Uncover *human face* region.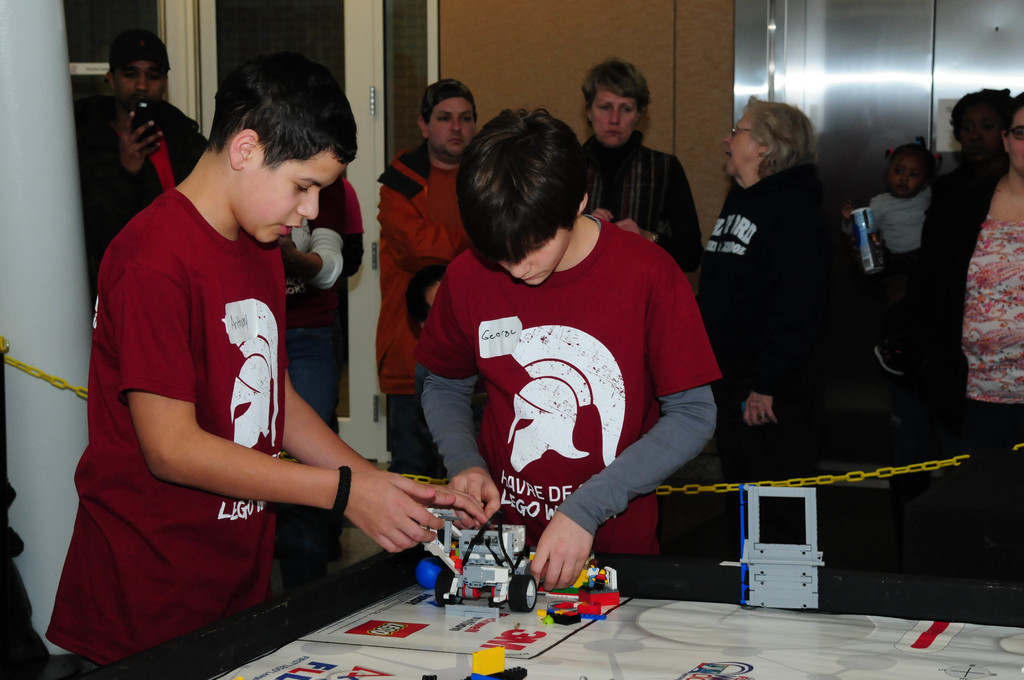
Uncovered: Rect(724, 107, 755, 172).
